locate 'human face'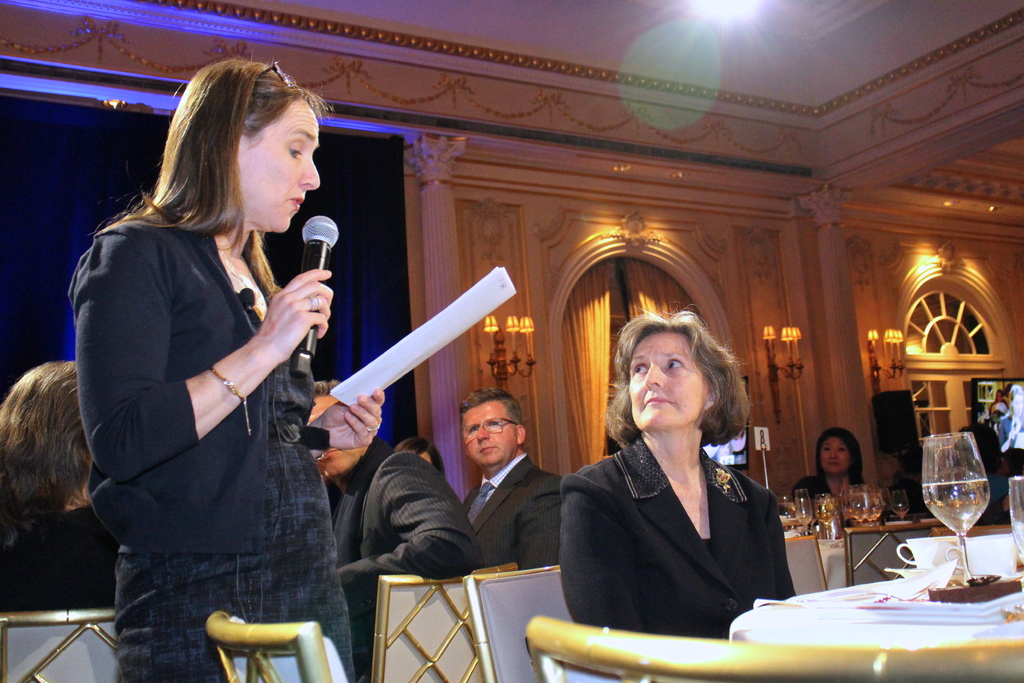
bbox(303, 390, 367, 472)
